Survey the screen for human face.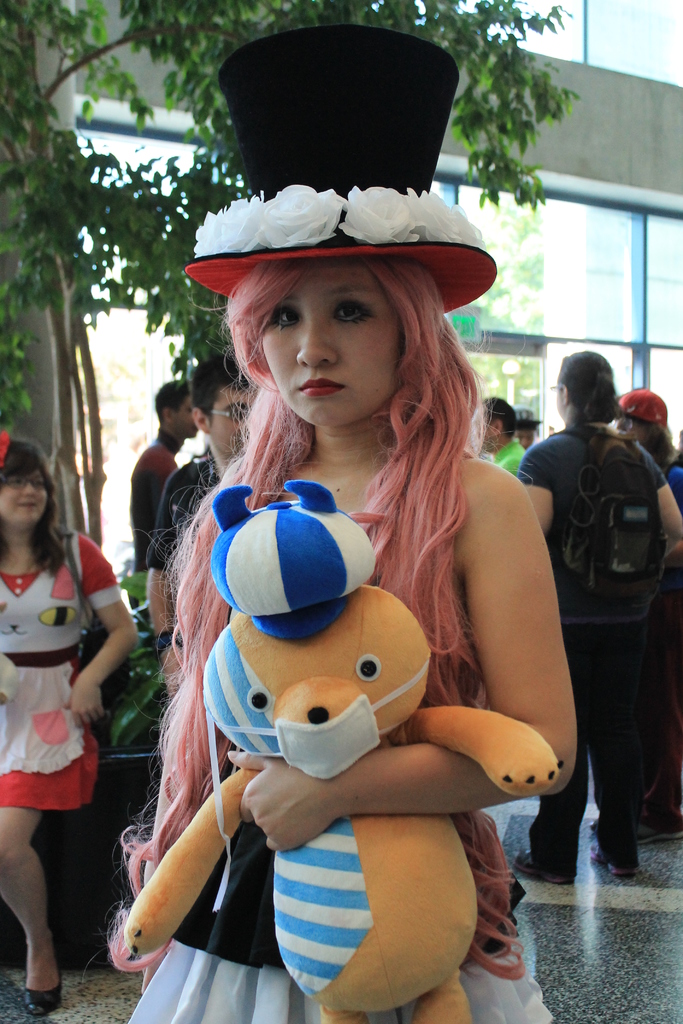
Survey found: <box>171,395,199,435</box>.
